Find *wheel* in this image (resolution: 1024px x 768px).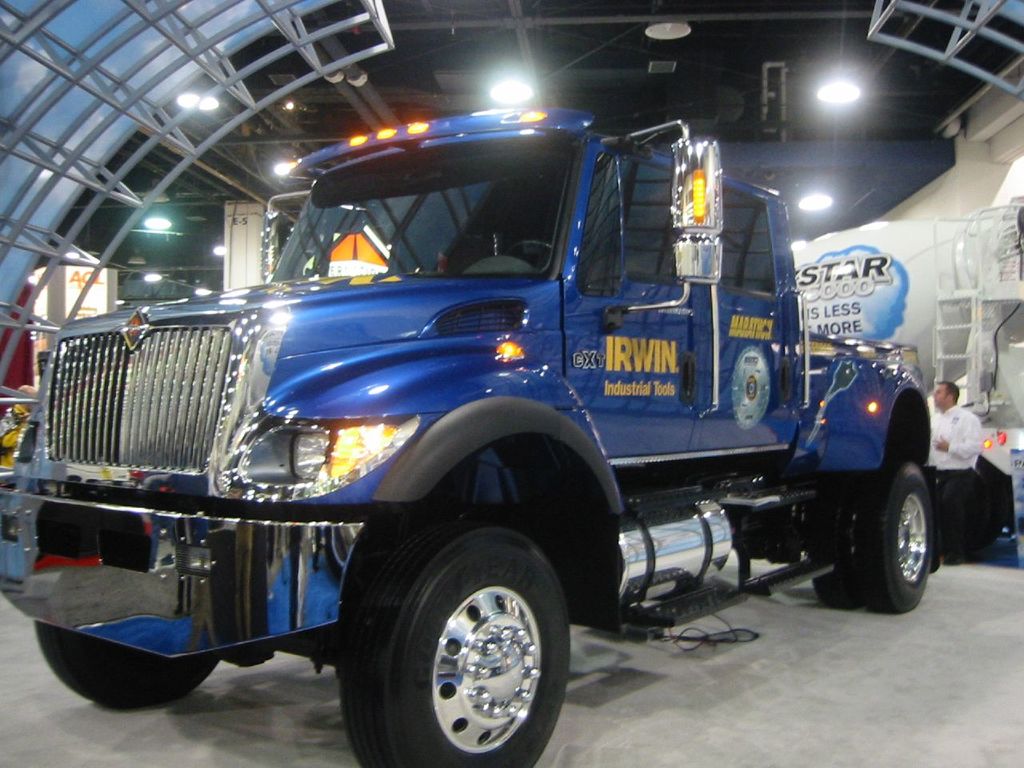
box=[346, 536, 569, 754].
